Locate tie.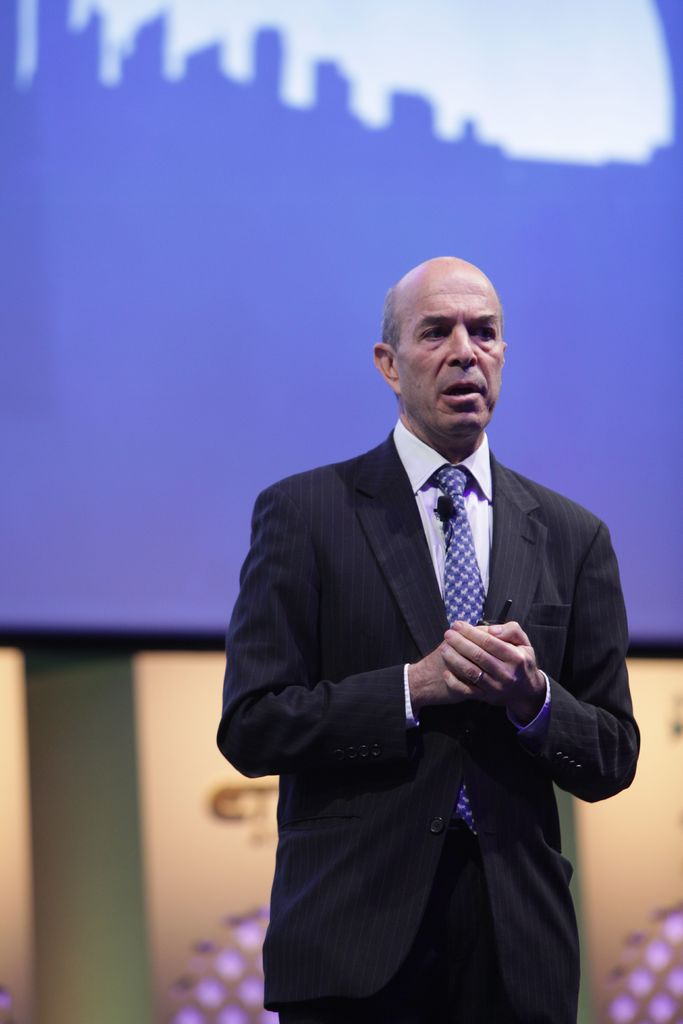
Bounding box: (443, 463, 498, 829).
